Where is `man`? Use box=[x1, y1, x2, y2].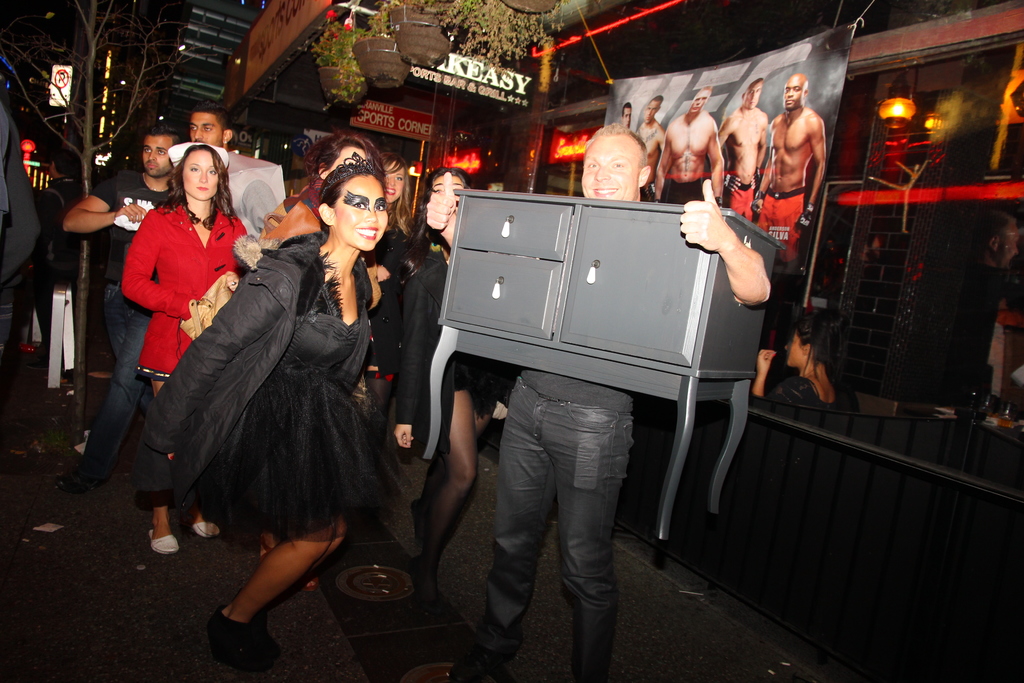
box=[64, 126, 184, 493].
